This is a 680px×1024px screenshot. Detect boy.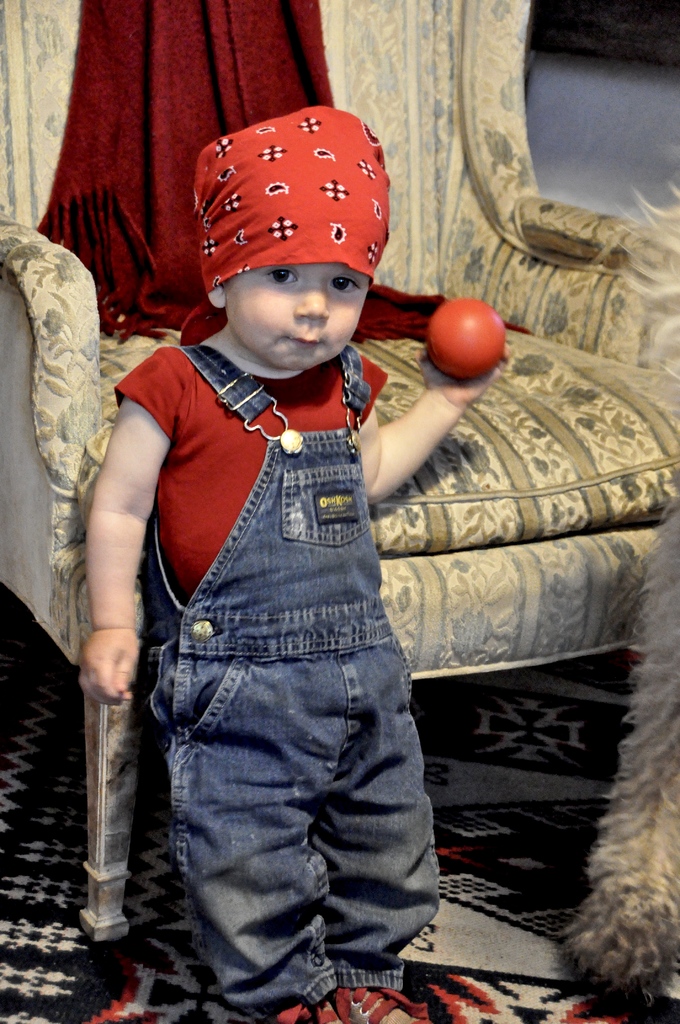
86, 102, 507, 1022.
